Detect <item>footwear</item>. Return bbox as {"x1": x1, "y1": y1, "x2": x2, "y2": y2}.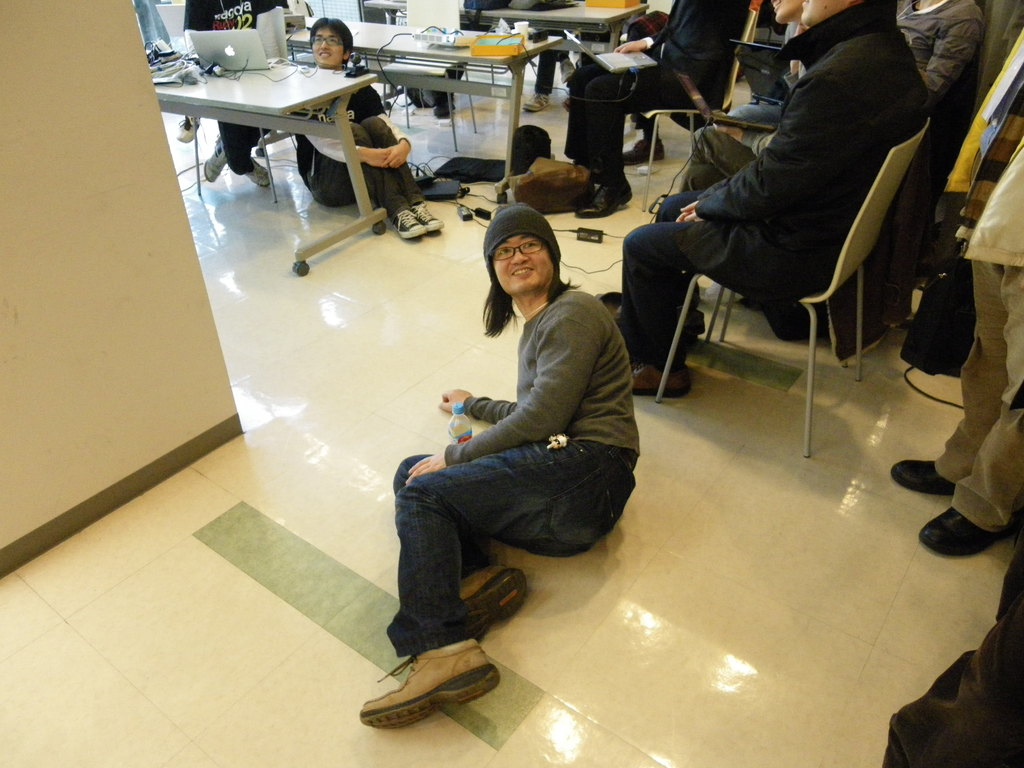
{"x1": 618, "y1": 129, "x2": 663, "y2": 164}.
